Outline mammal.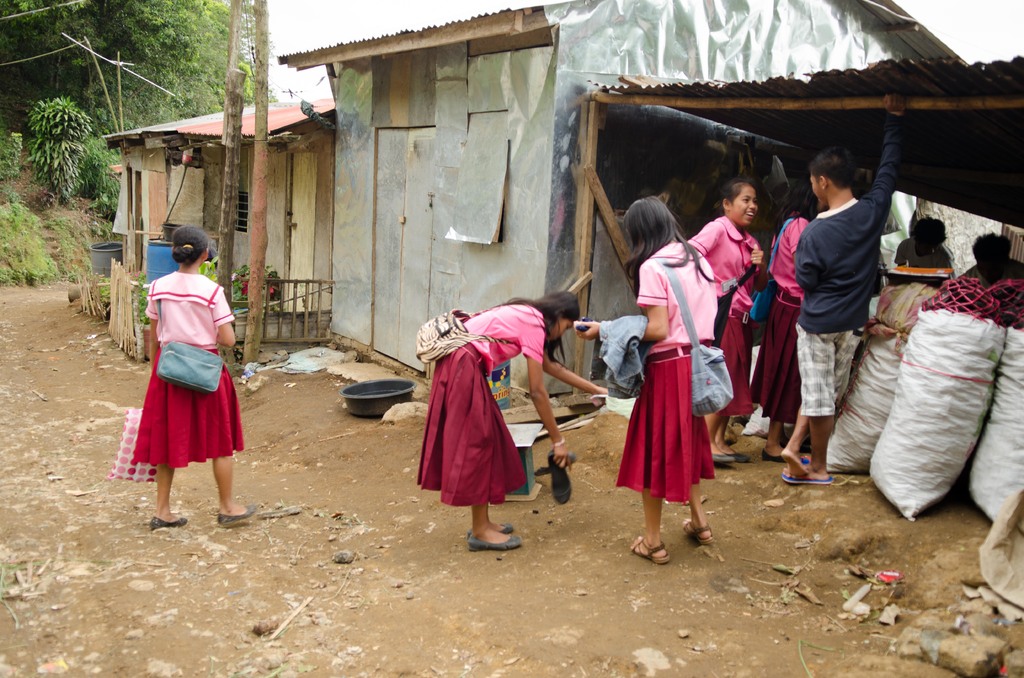
Outline: box(141, 225, 244, 525).
